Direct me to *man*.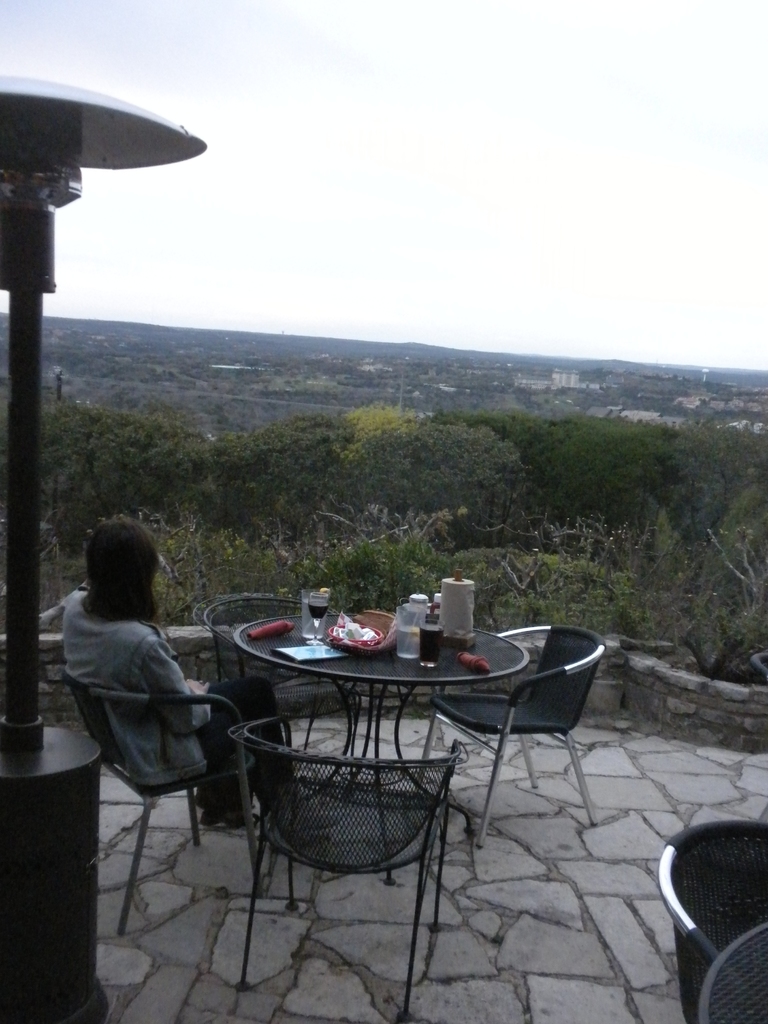
Direction: Rect(66, 518, 255, 831).
